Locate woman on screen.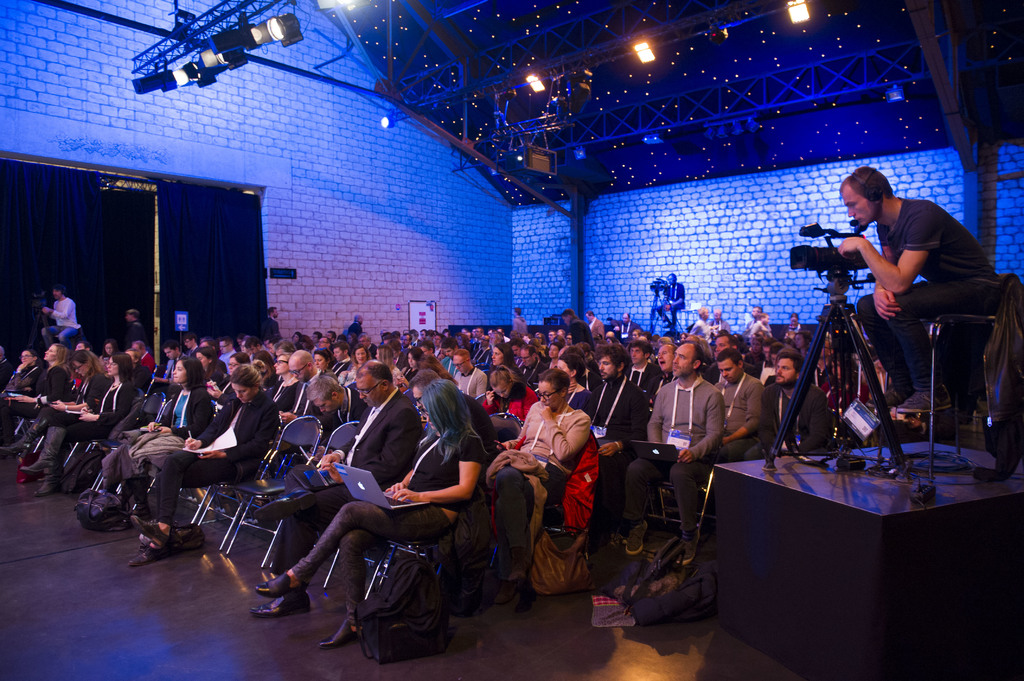
On screen at crop(478, 362, 538, 427).
